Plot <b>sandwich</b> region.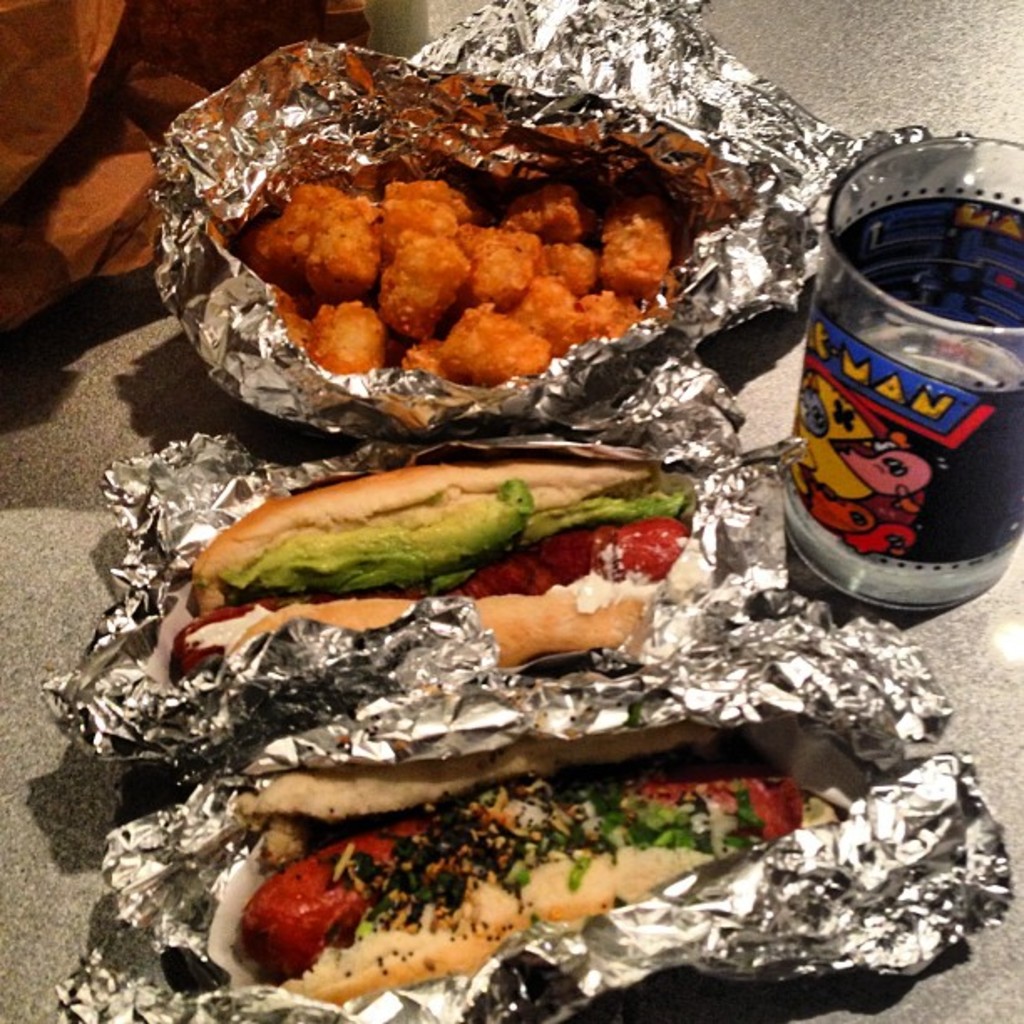
Plotted at 192/463/658/587.
